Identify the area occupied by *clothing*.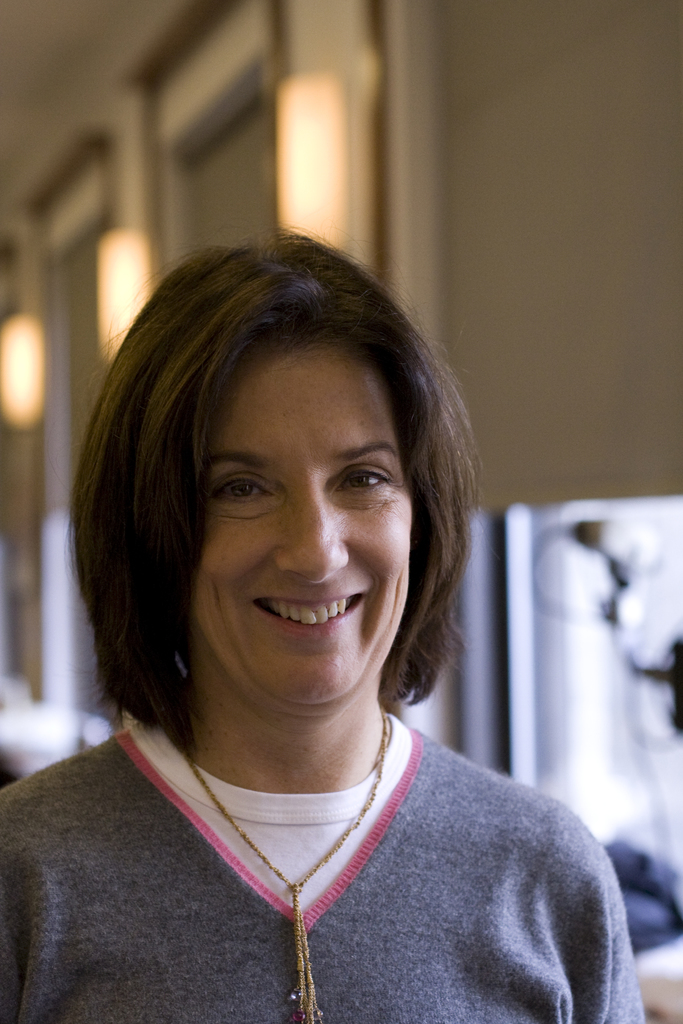
Area: (0, 718, 644, 1023).
